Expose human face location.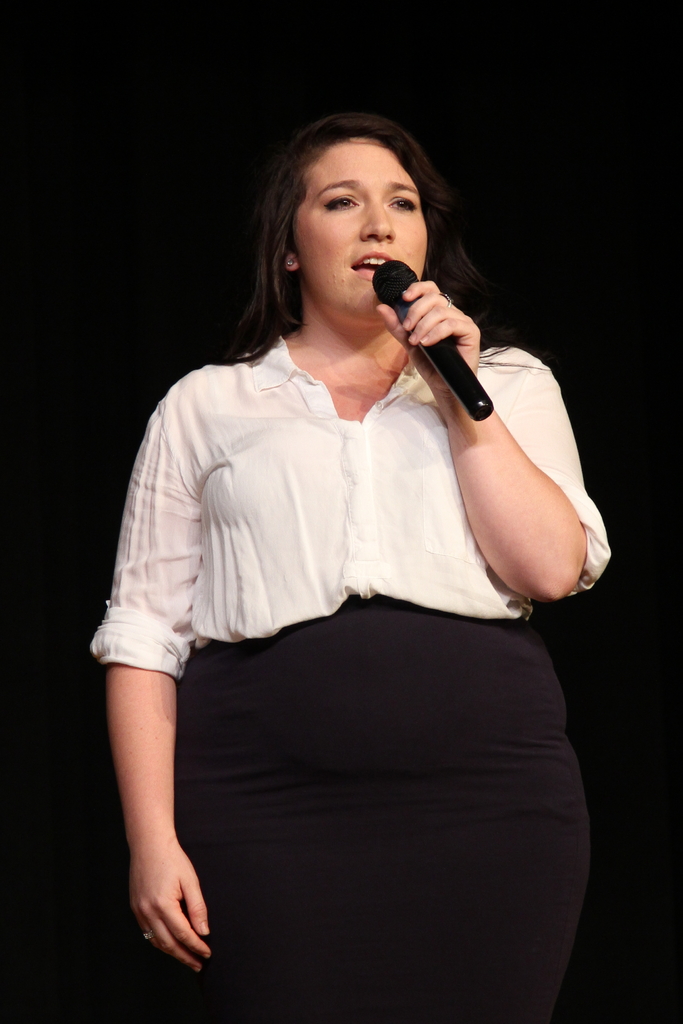
Exposed at [left=287, top=131, right=429, bottom=323].
